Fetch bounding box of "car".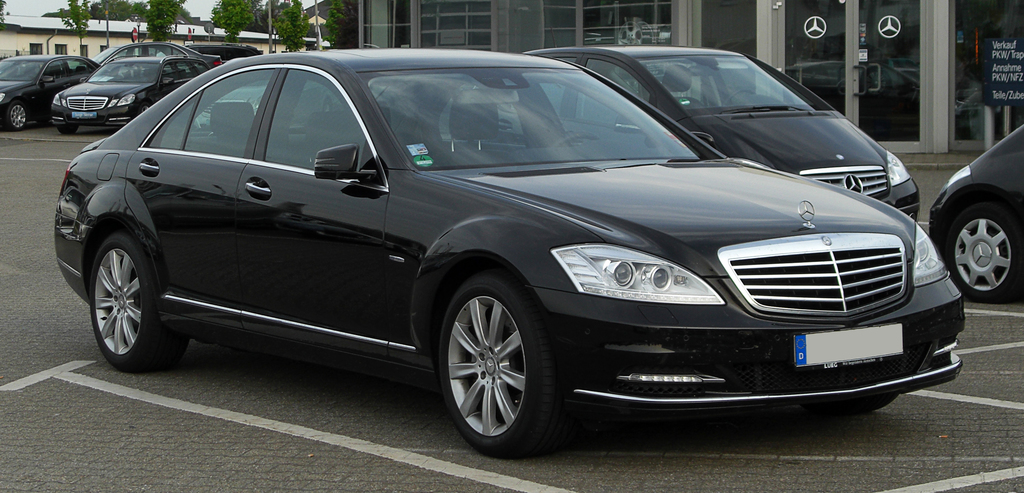
Bbox: locate(923, 130, 1023, 307).
